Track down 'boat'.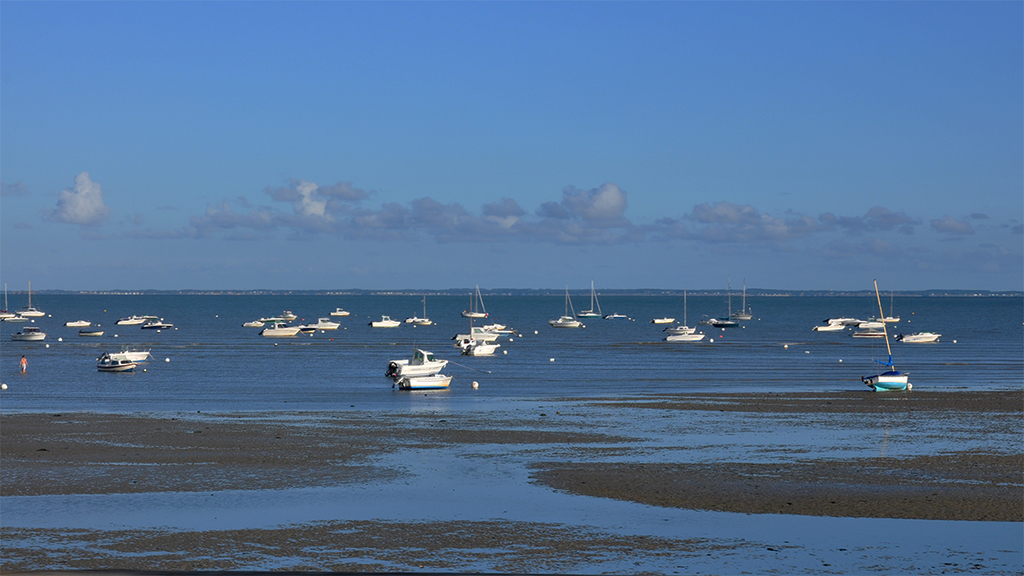
Tracked to [x1=812, y1=326, x2=848, y2=329].
